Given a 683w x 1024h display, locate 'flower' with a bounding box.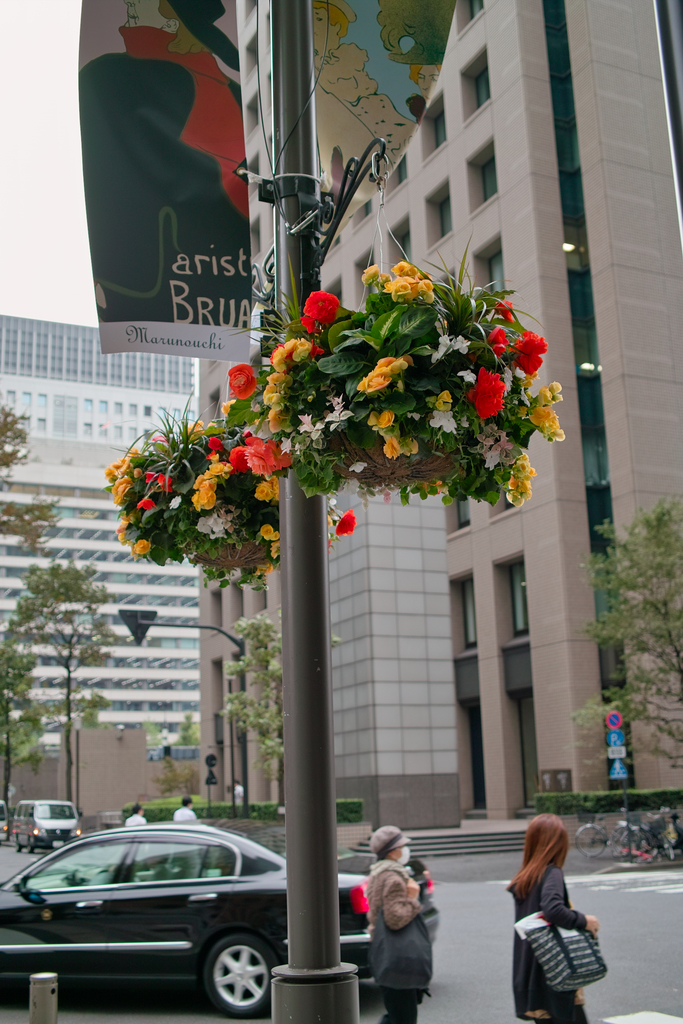
Located: 258, 520, 274, 541.
